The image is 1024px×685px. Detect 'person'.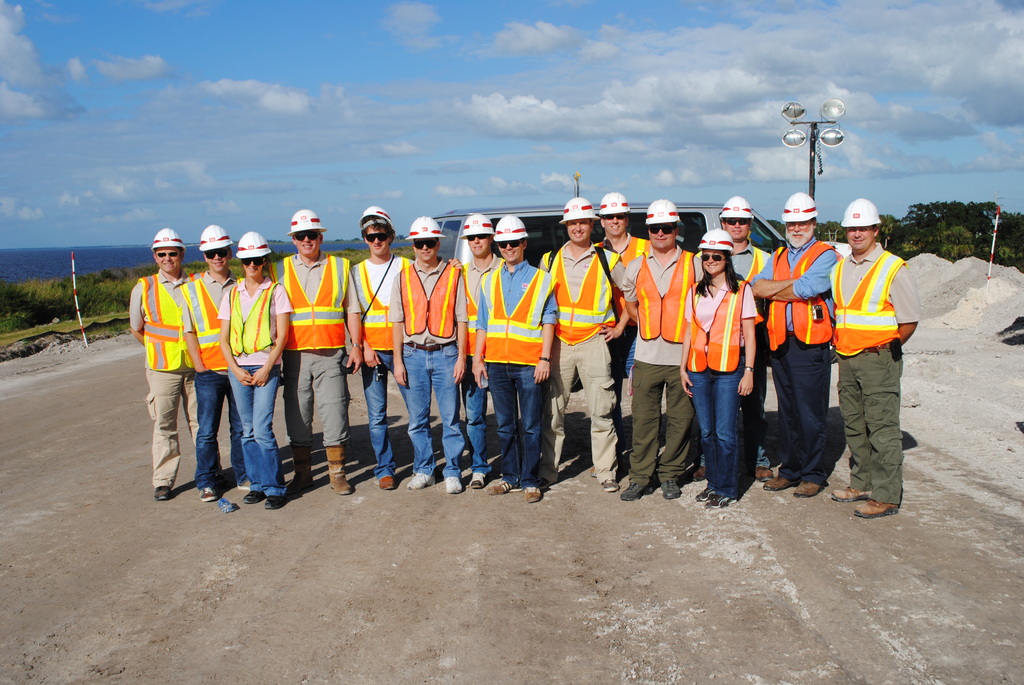
Detection: [393, 211, 464, 491].
